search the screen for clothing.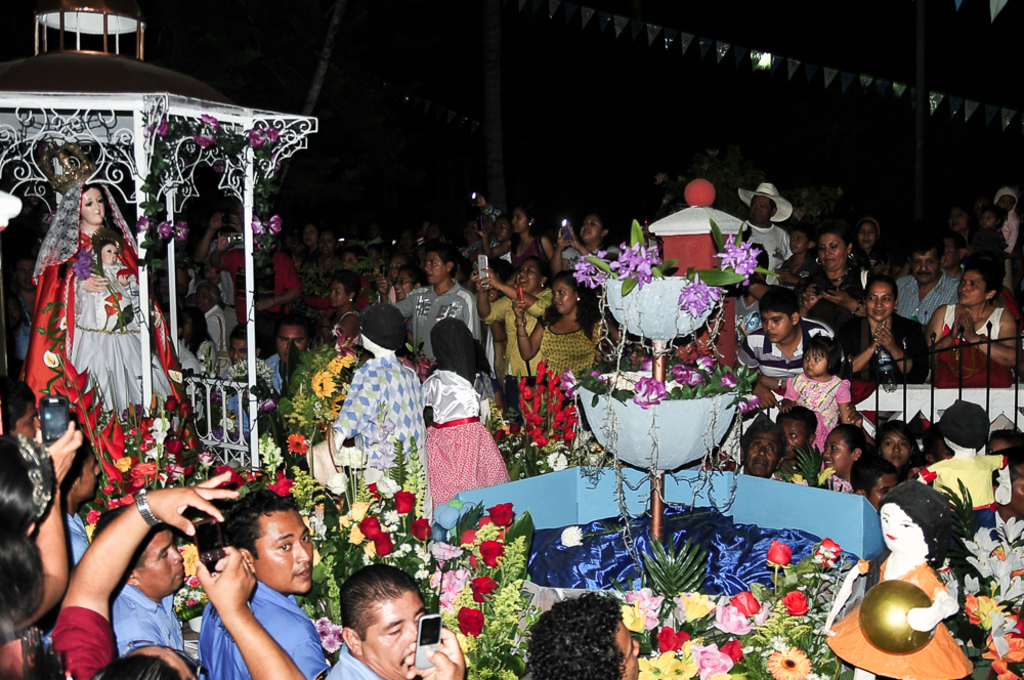
Found at box=[108, 579, 187, 660].
